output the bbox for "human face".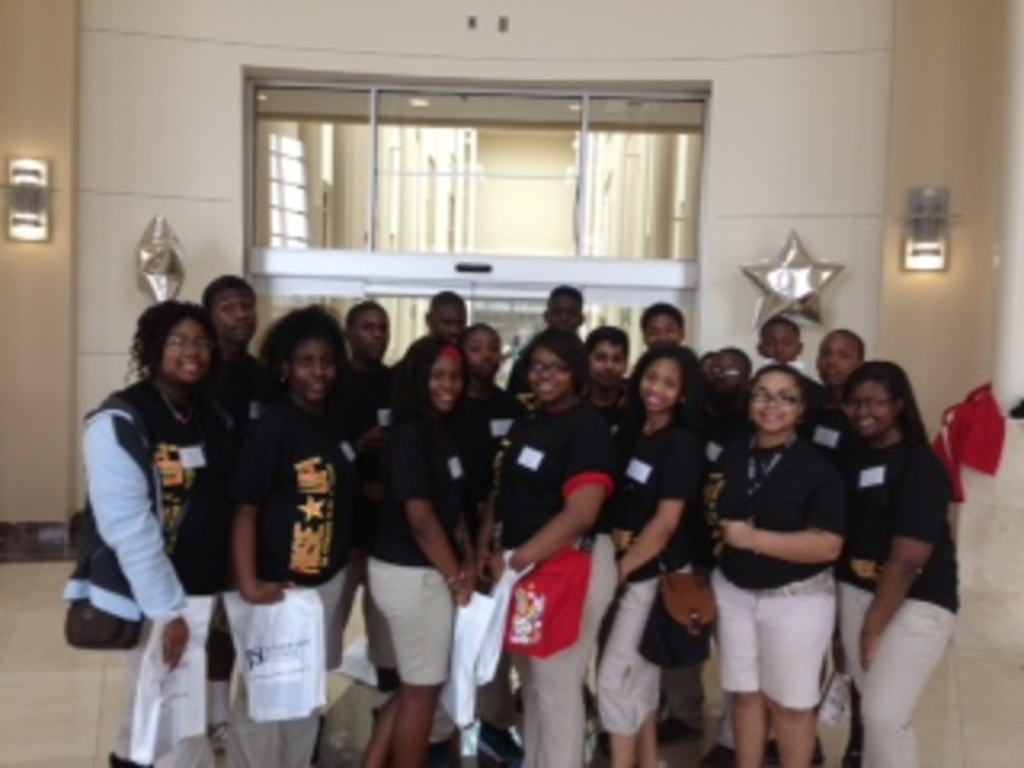
locate(547, 291, 576, 333).
